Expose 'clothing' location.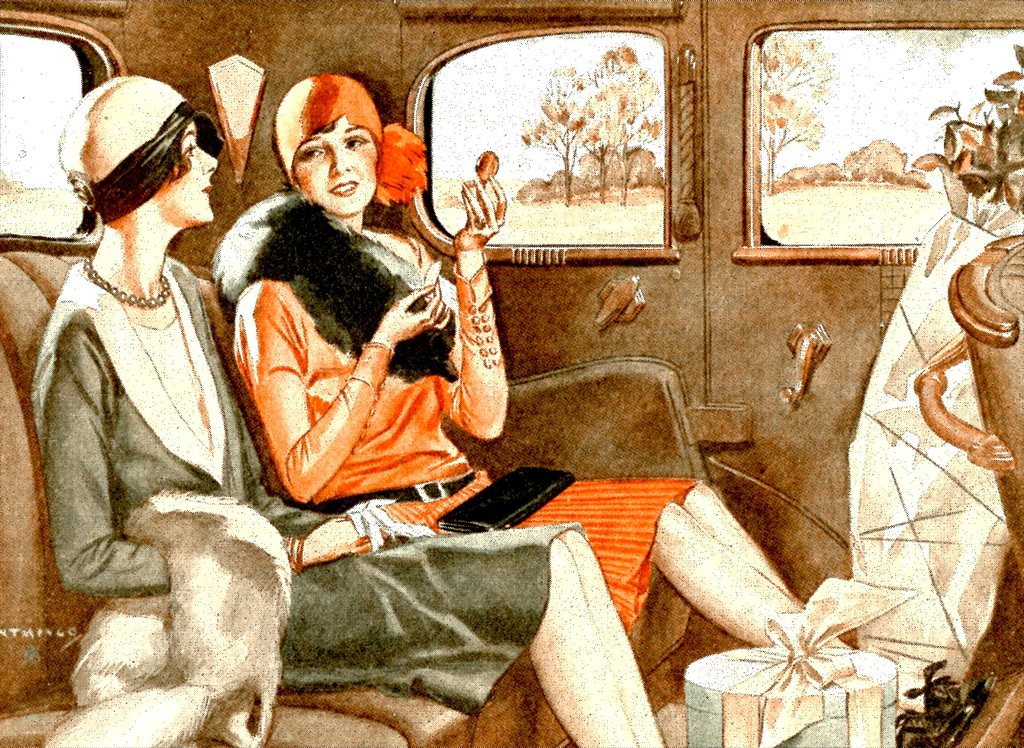
Exposed at l=231, t=189, r=702, b=636.
